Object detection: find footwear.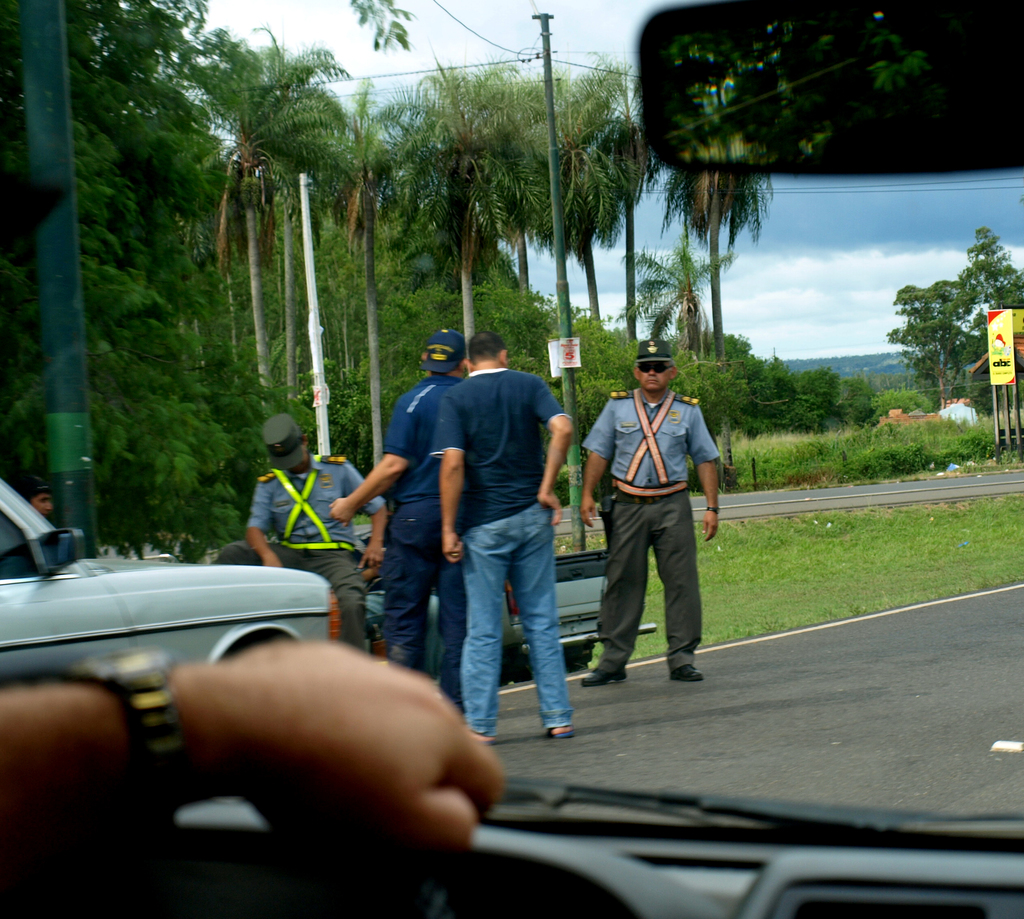
locate(584, 663, 634, 692).
